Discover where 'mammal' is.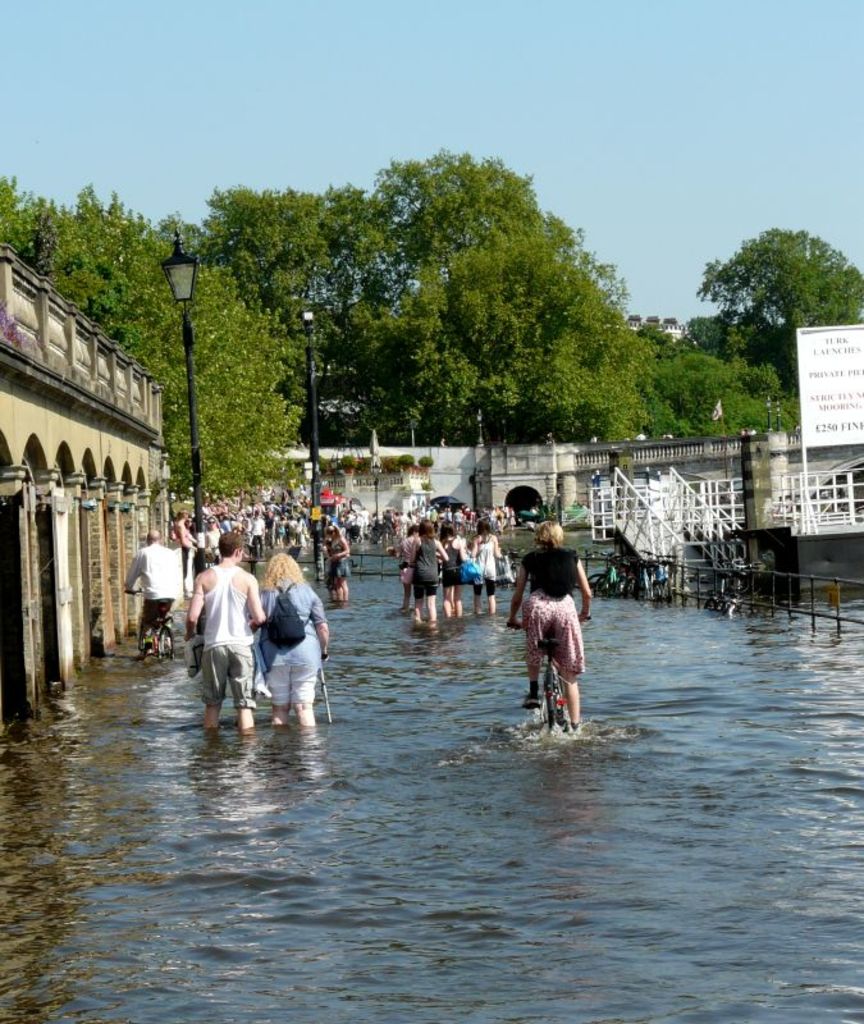
Discovered at 435, 521, 463, 621.
